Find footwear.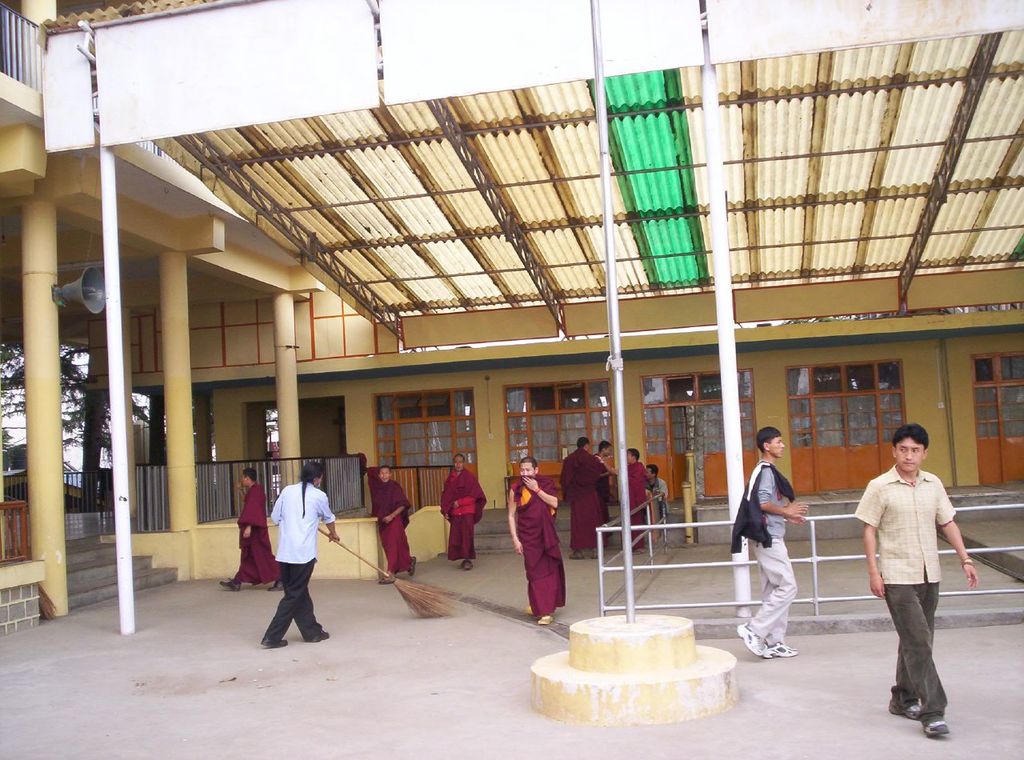
left=762, top=642, right=798, bottom=661.
